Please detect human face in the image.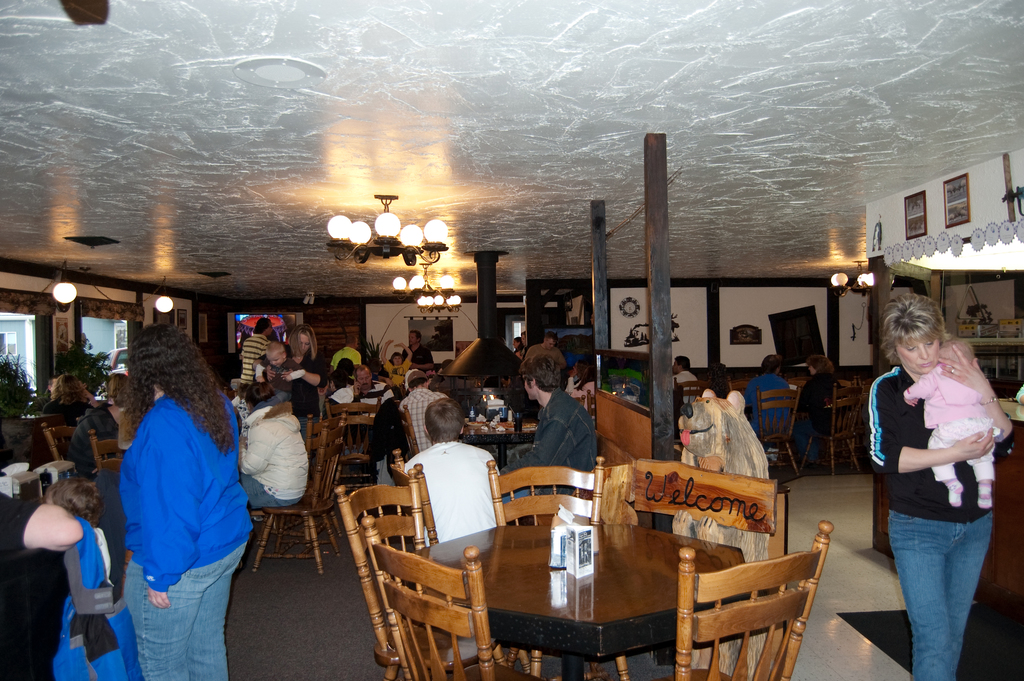
(893, 339, 942, 372).
